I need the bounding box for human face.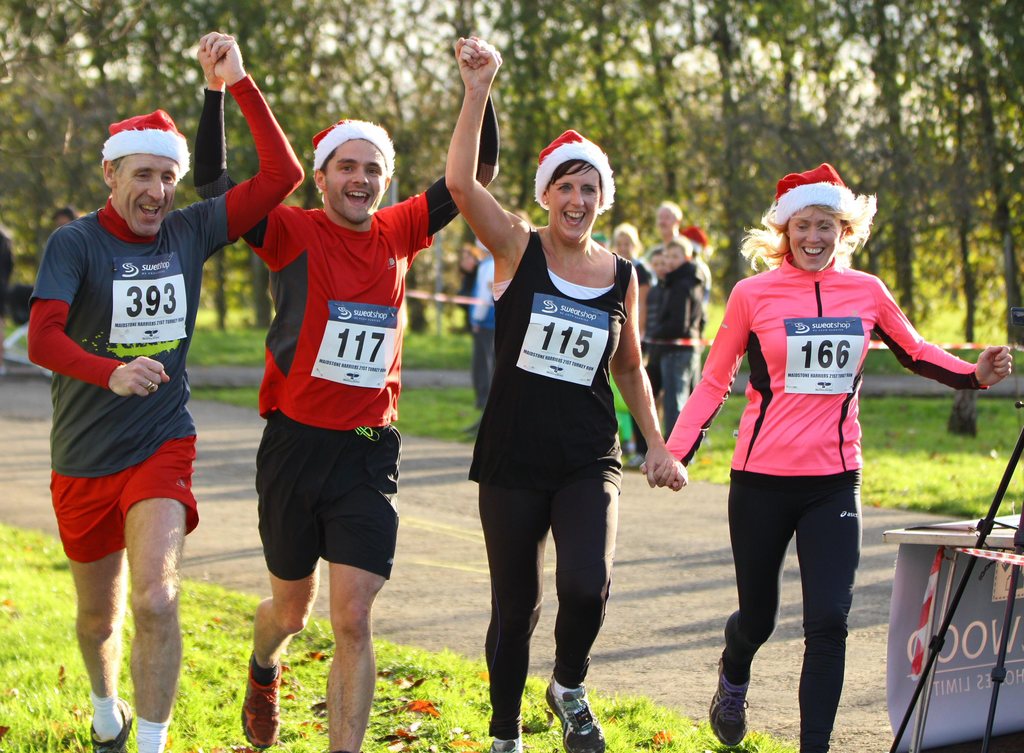
Here it is: l=785, t=207, r=842, b=271.
